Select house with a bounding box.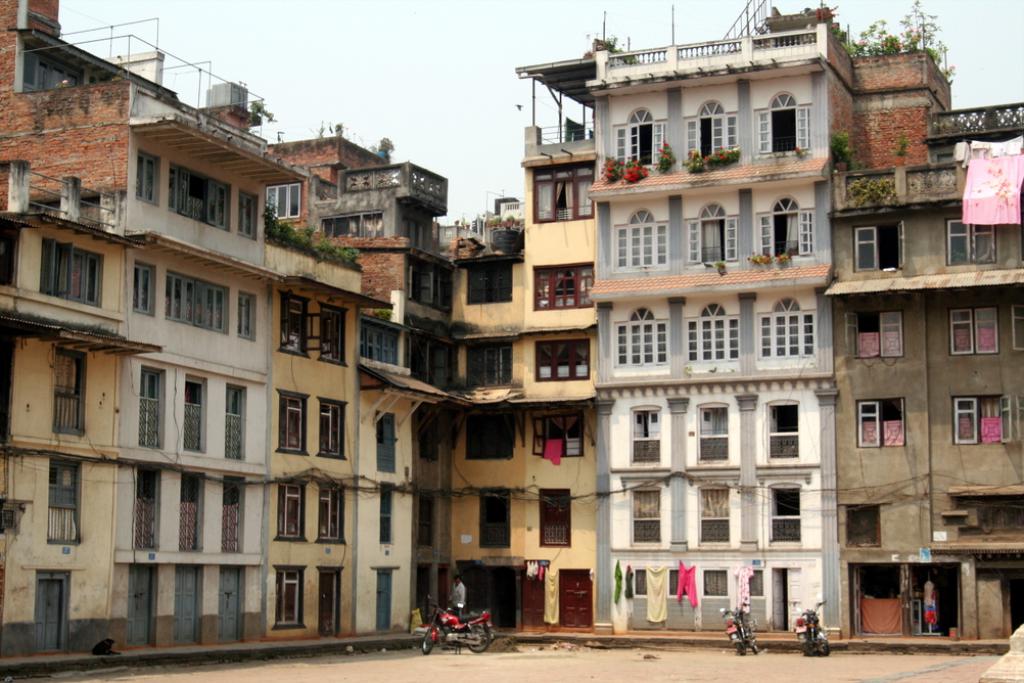
[0, 0, 461, 675].
